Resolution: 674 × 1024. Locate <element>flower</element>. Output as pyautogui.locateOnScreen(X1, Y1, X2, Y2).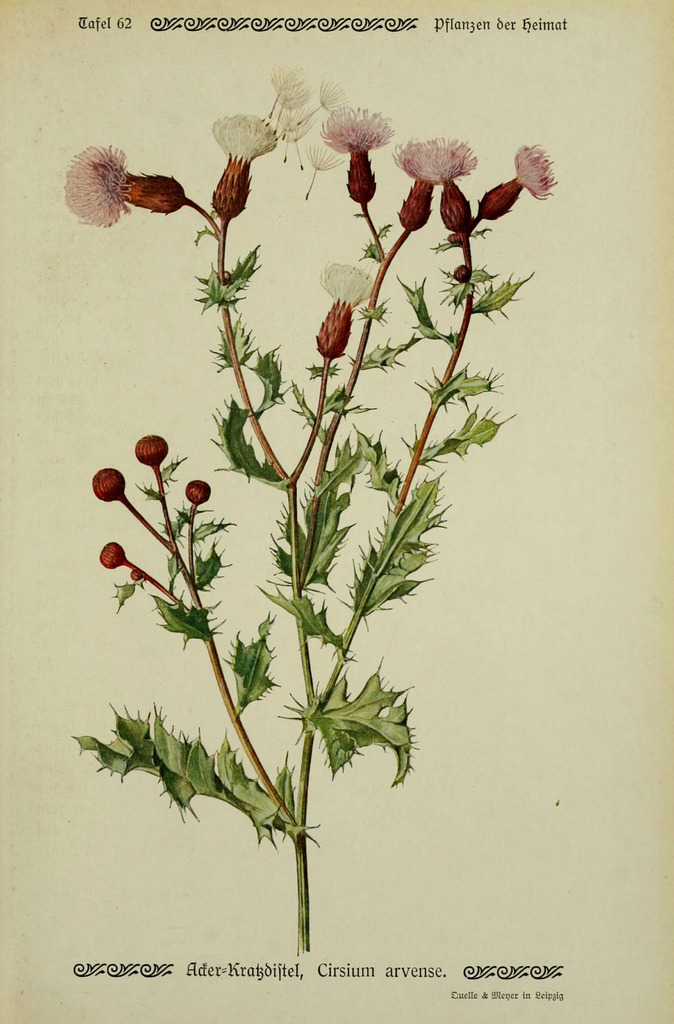
pyautogui.locateOnScreen(212, 111, 289, 230).
